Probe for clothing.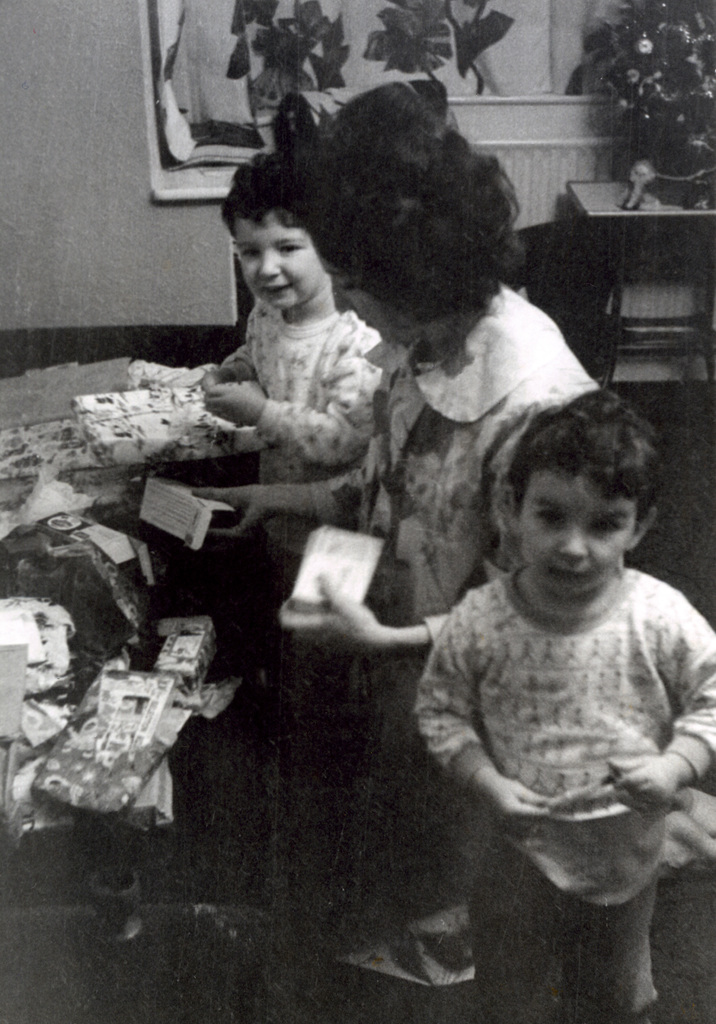
Probe result: box=[211, 288, 596, 769].
